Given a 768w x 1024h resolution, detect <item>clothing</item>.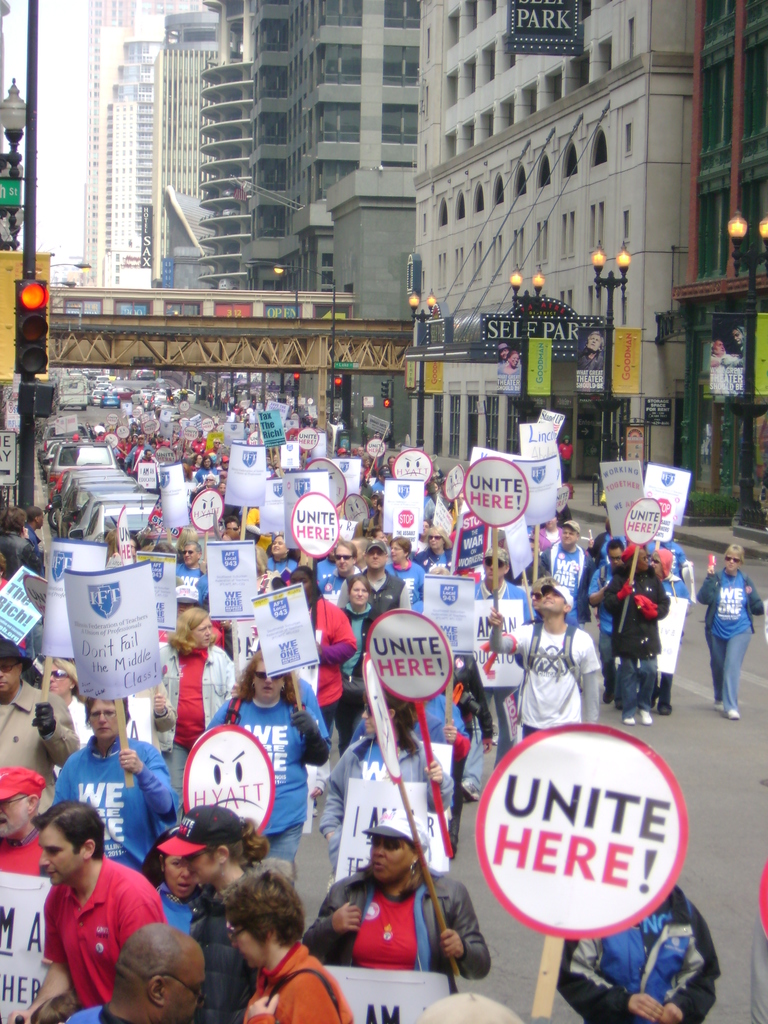
left=150, top=883, right=198, bottom=941.
